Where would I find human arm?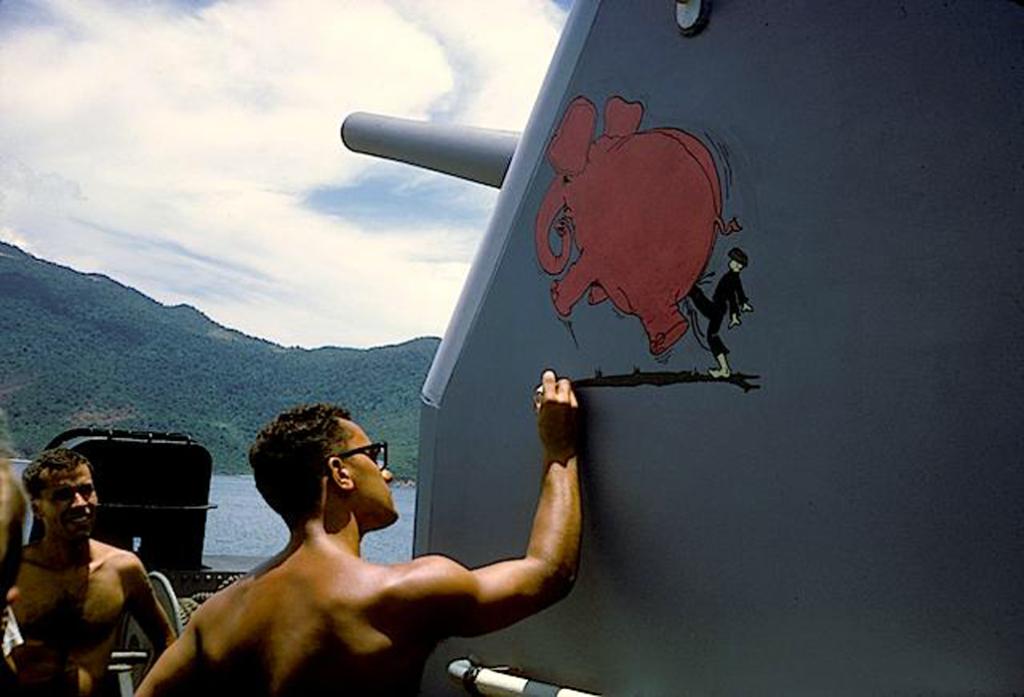
At bbox=[117, 553, 180, 682].
